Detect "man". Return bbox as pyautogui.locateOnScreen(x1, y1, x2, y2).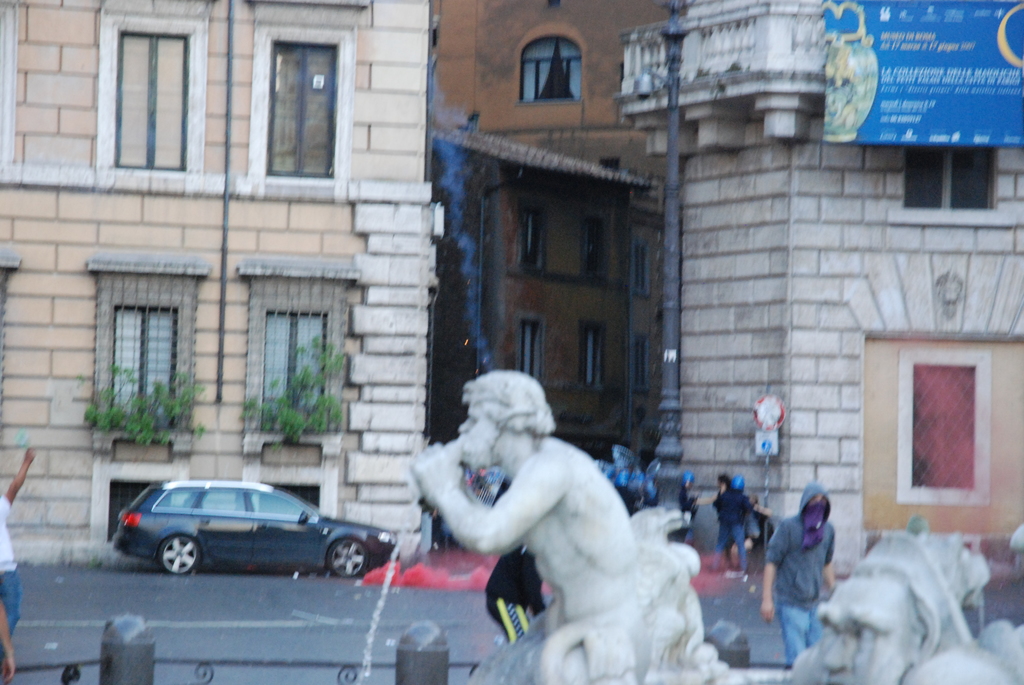
pyautogui.locateOnScreen(0, 442, 33, 650).
